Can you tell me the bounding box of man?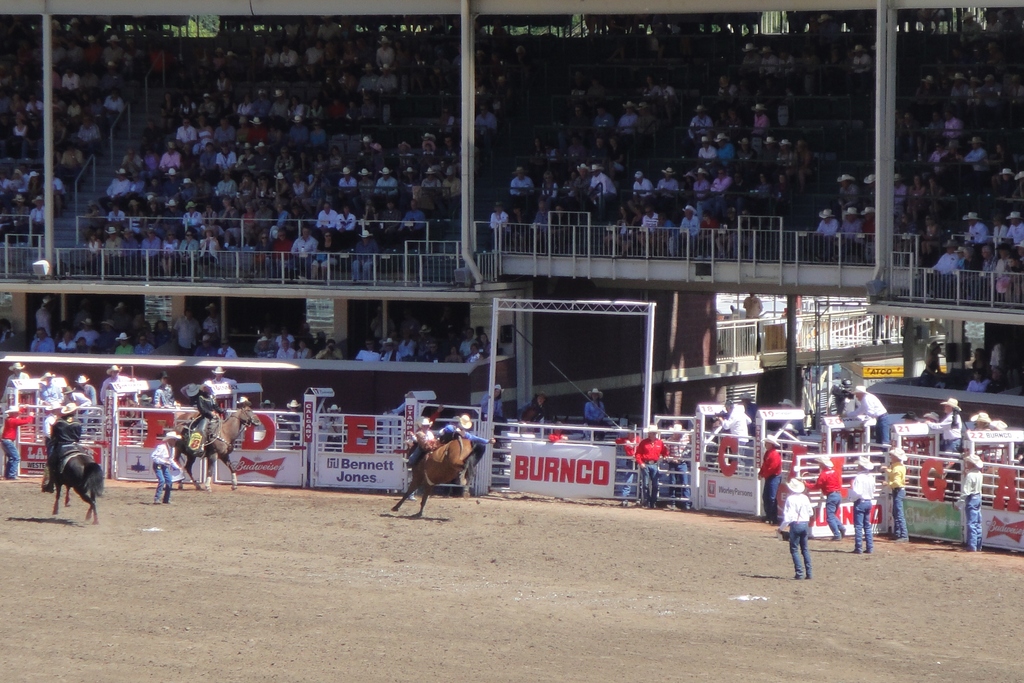
688,104,714,148.
